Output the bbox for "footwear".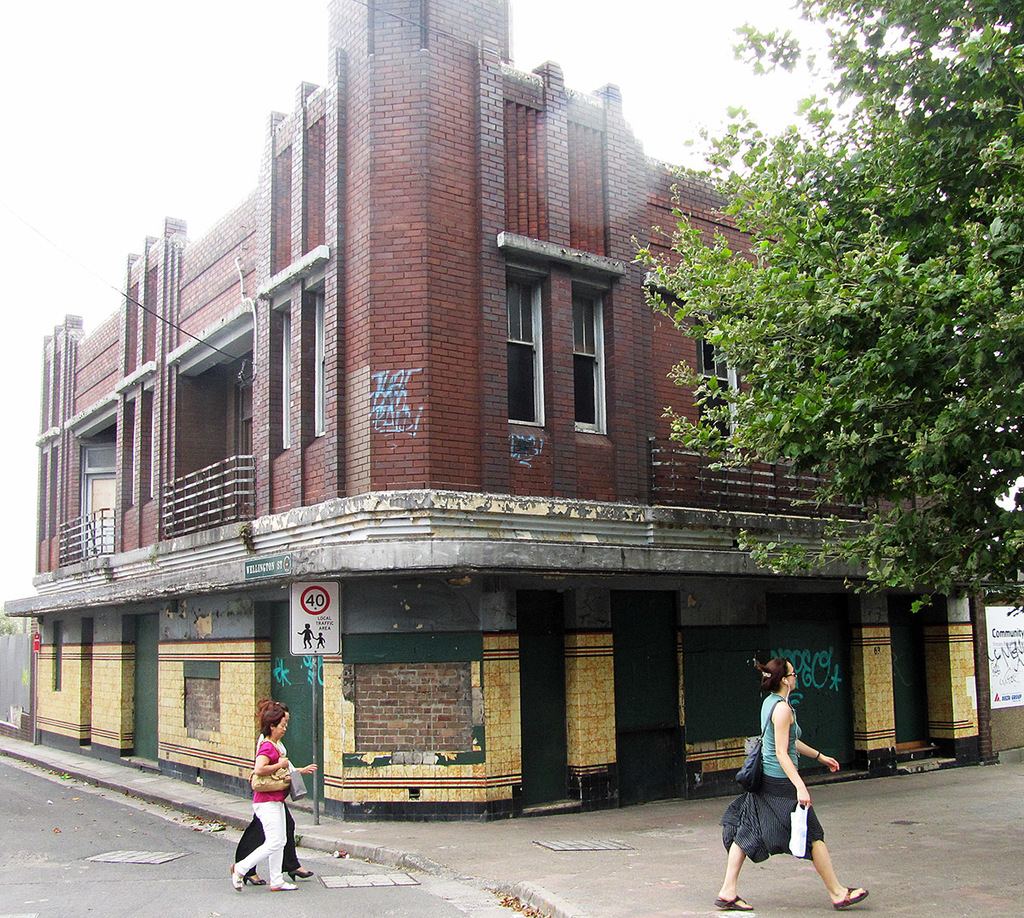
289,863,317,879.
